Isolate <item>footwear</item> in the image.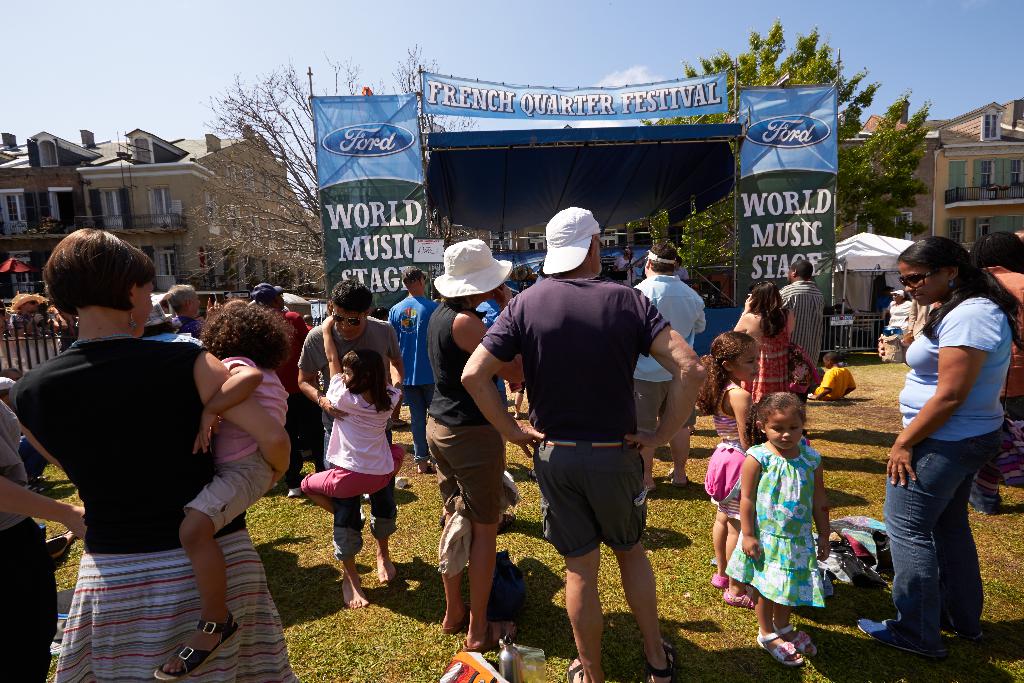
Isolated region: 972,479,1006,515.
